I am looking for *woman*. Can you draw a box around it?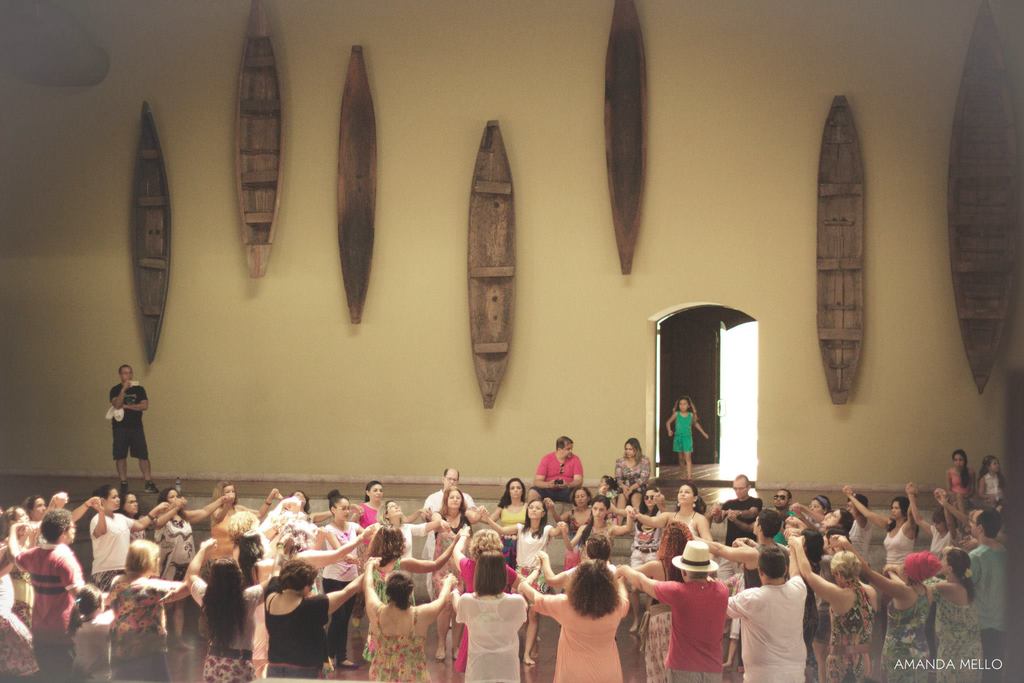
Sure, the bounding box is bbox=(626, 482, 717, 537).
